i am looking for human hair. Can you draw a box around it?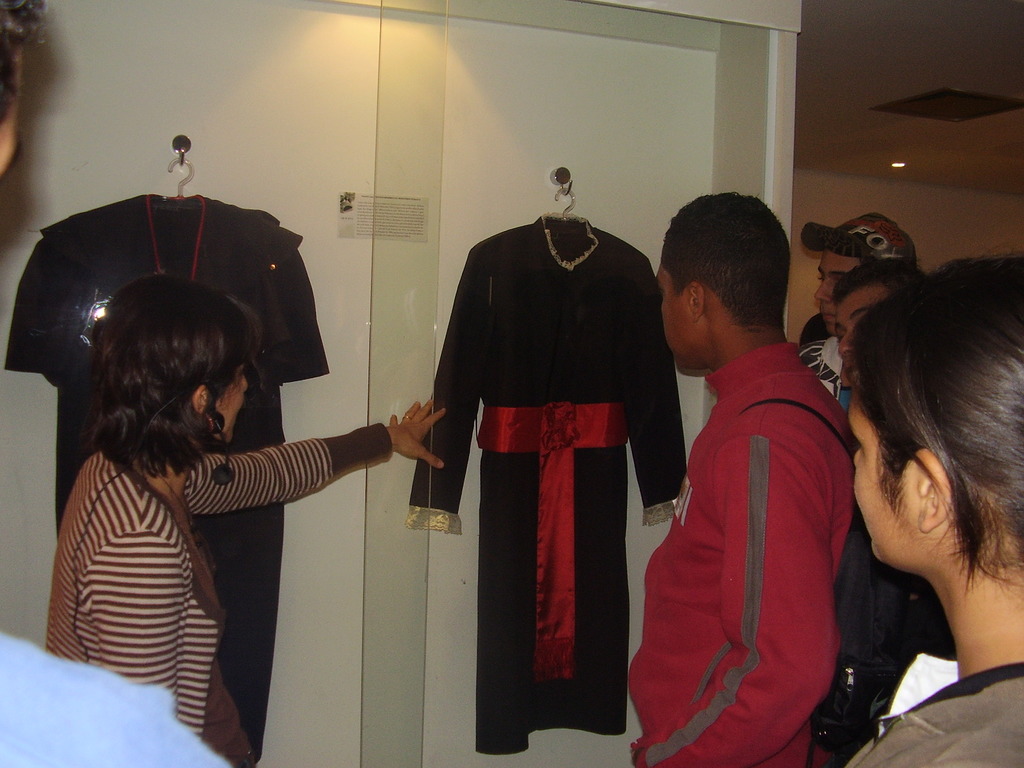
Sure, the bounding box is <region>840, 242, 1023, 598</region>.
